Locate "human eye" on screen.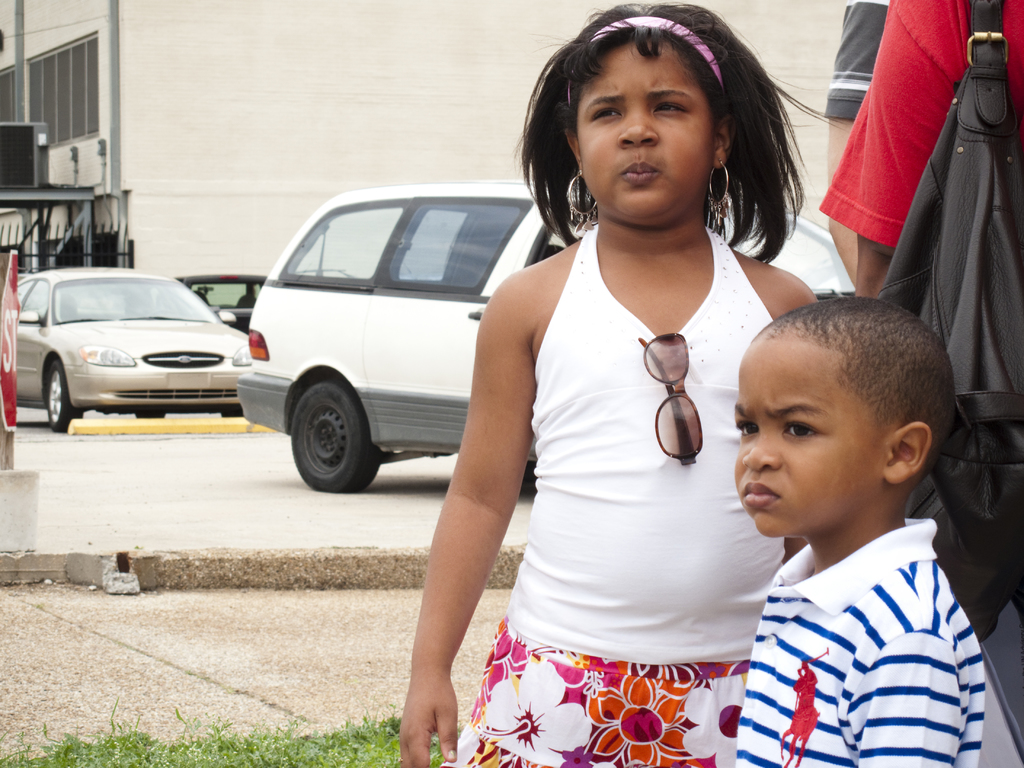
On screen at rect(779, 417, 822, 443).
